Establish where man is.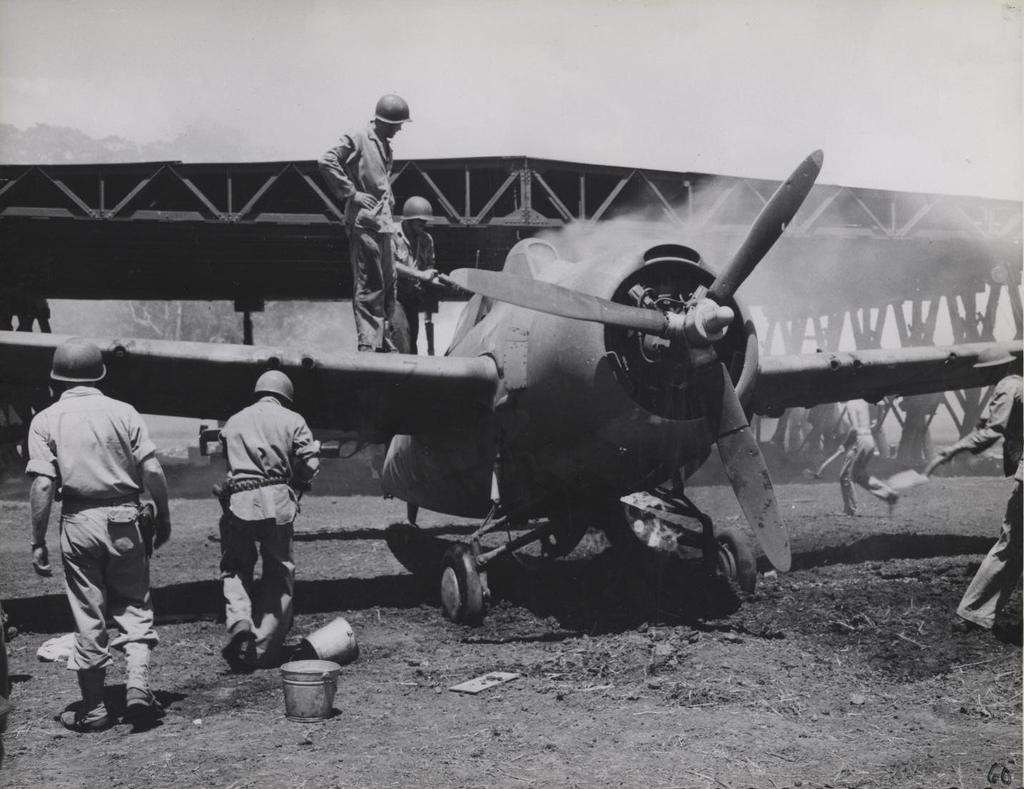
Established at 200/367/323/676.
